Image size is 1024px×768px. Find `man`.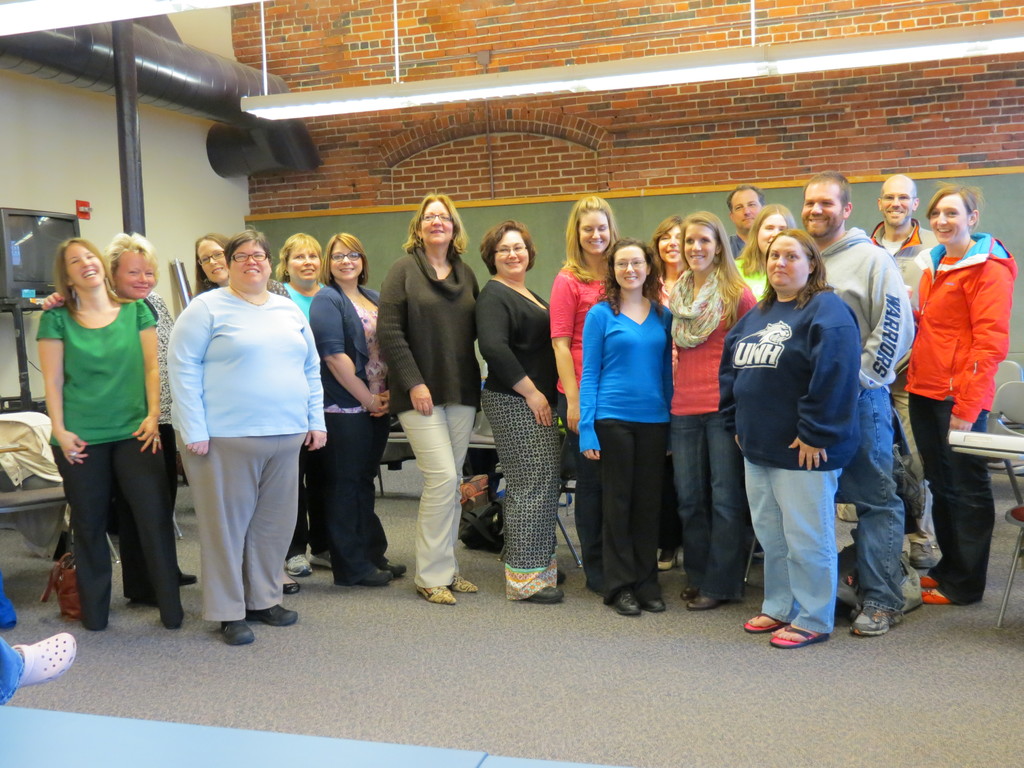
725/181/764/259.
